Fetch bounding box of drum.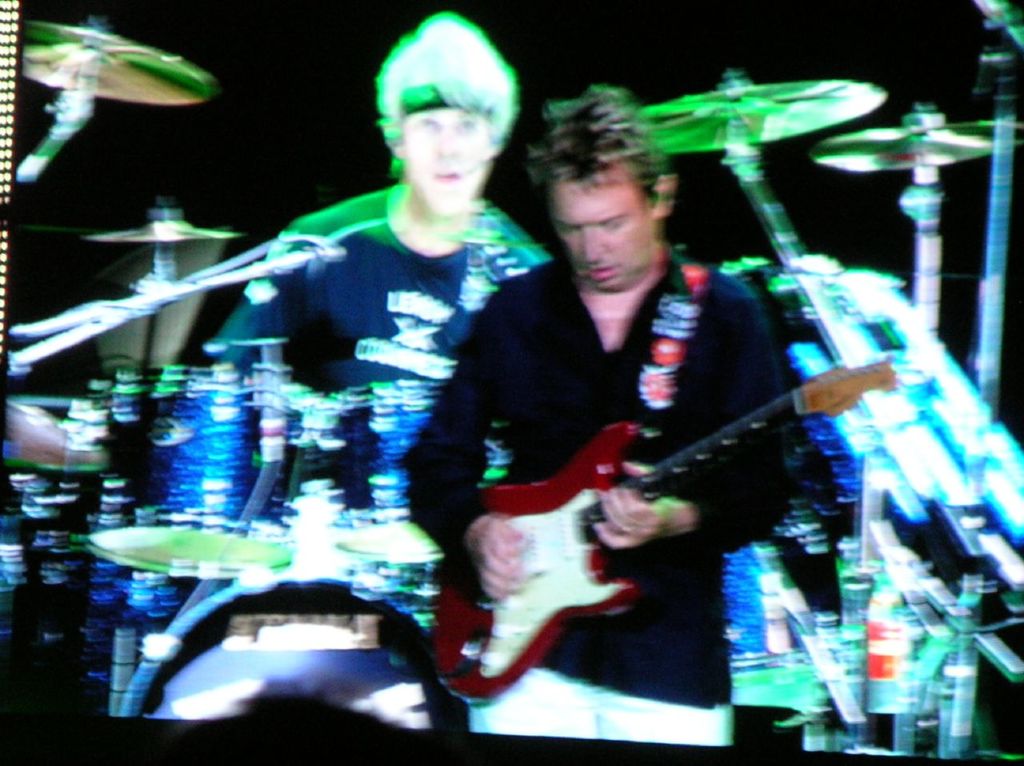
Bbox: locate(326, 378, 502, 561).
